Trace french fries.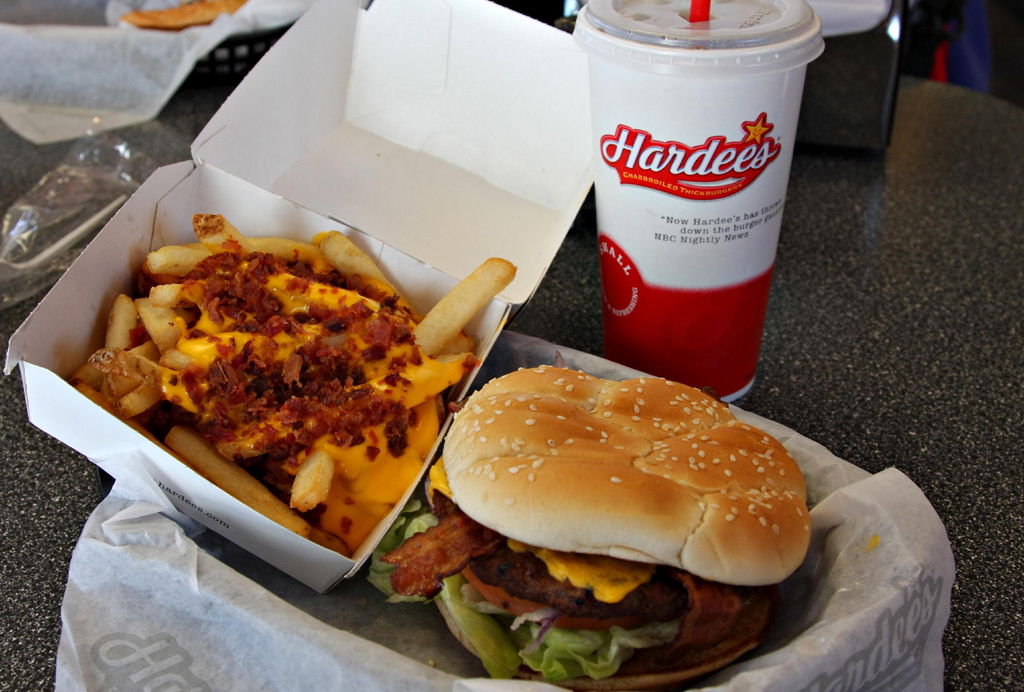
Traced to BBox(124, 0, 247, 28).
